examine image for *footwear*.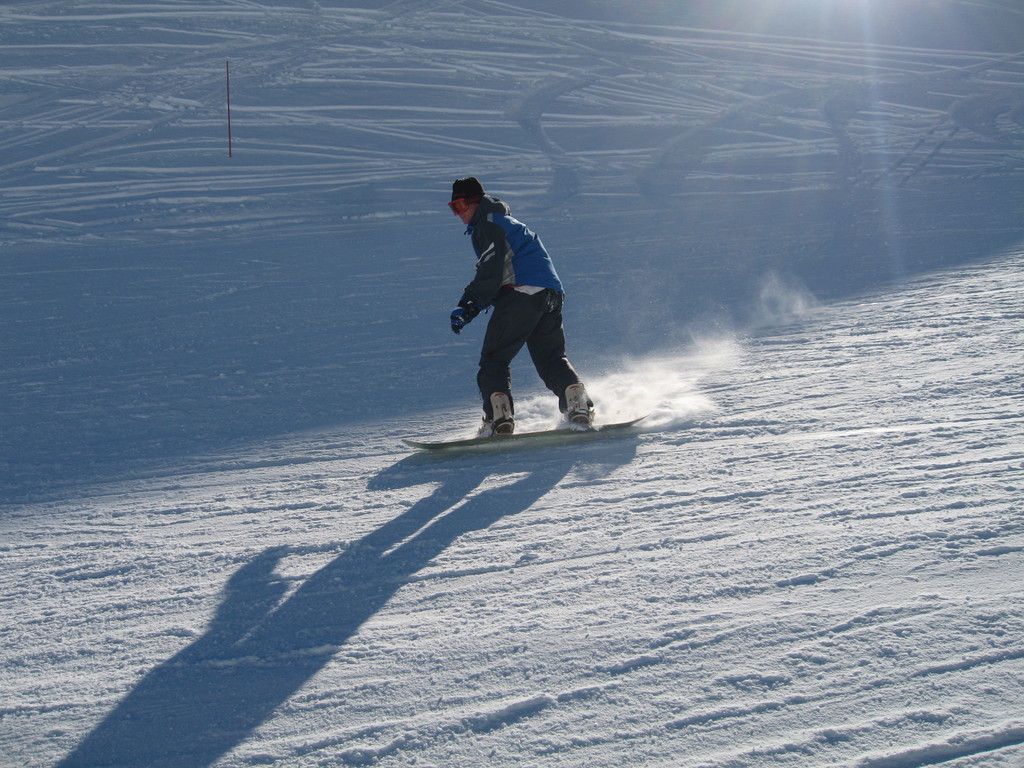
Examination result: l=561, t=406, r=598, b=428.
